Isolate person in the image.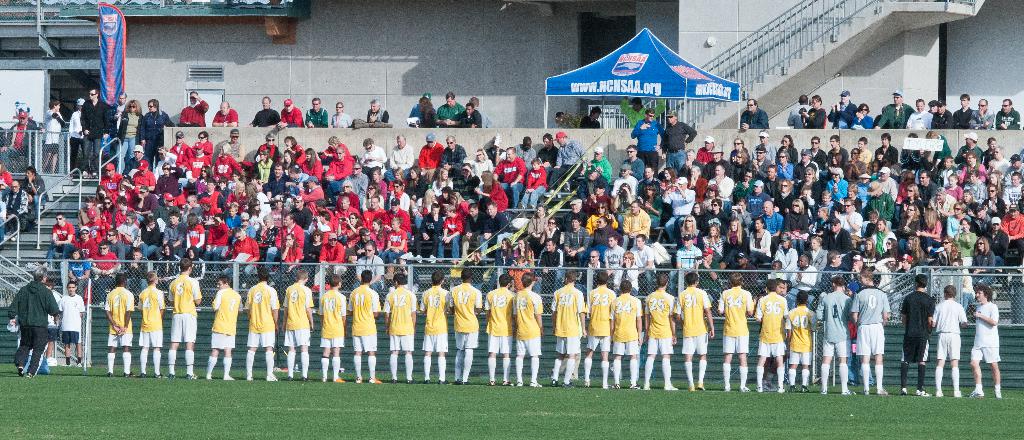
Isolated region: [left=929, top=283, right=967, bottom=393].
